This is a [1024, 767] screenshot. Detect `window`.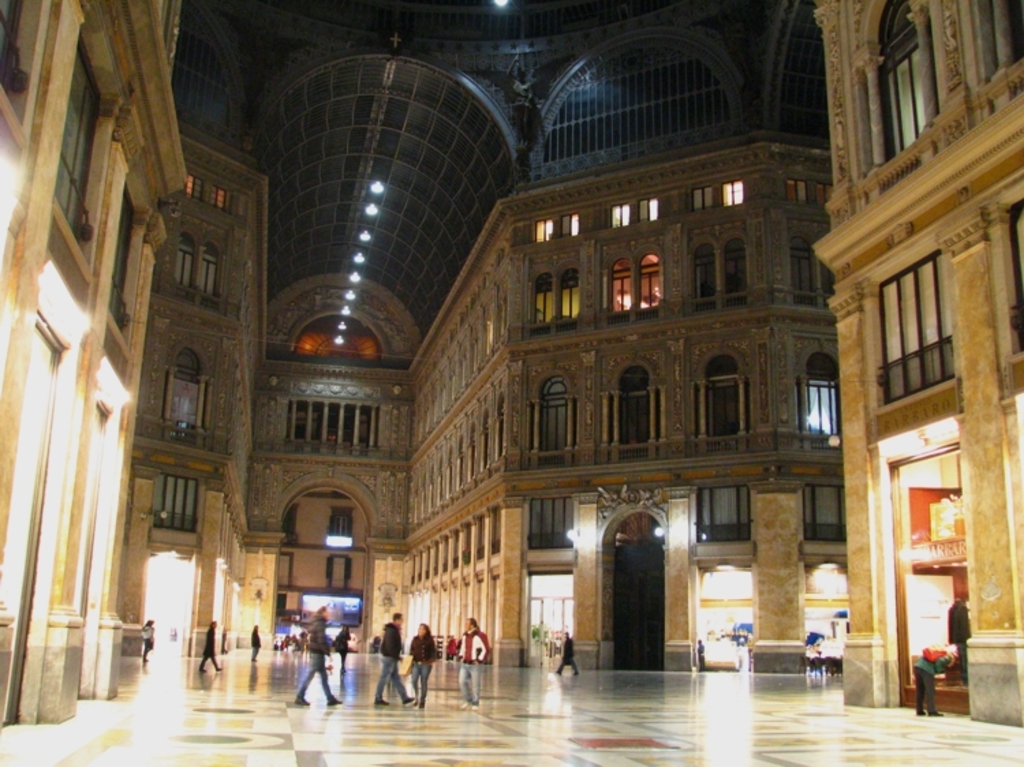
BBox(527, 367, 578, 465).
